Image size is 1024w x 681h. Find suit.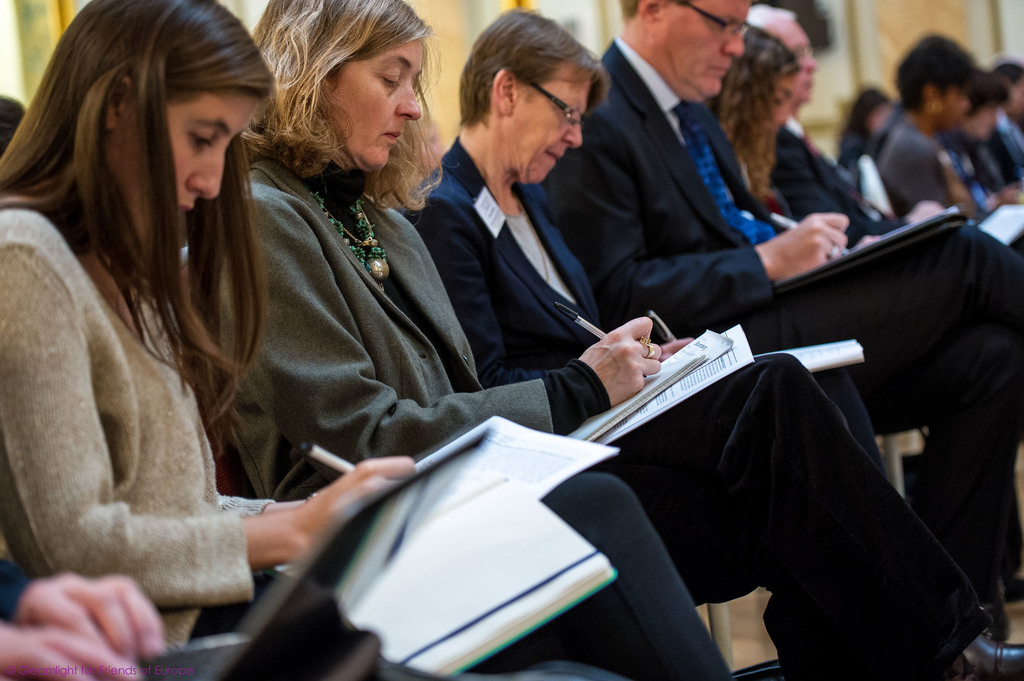
[0,204,733,680].
